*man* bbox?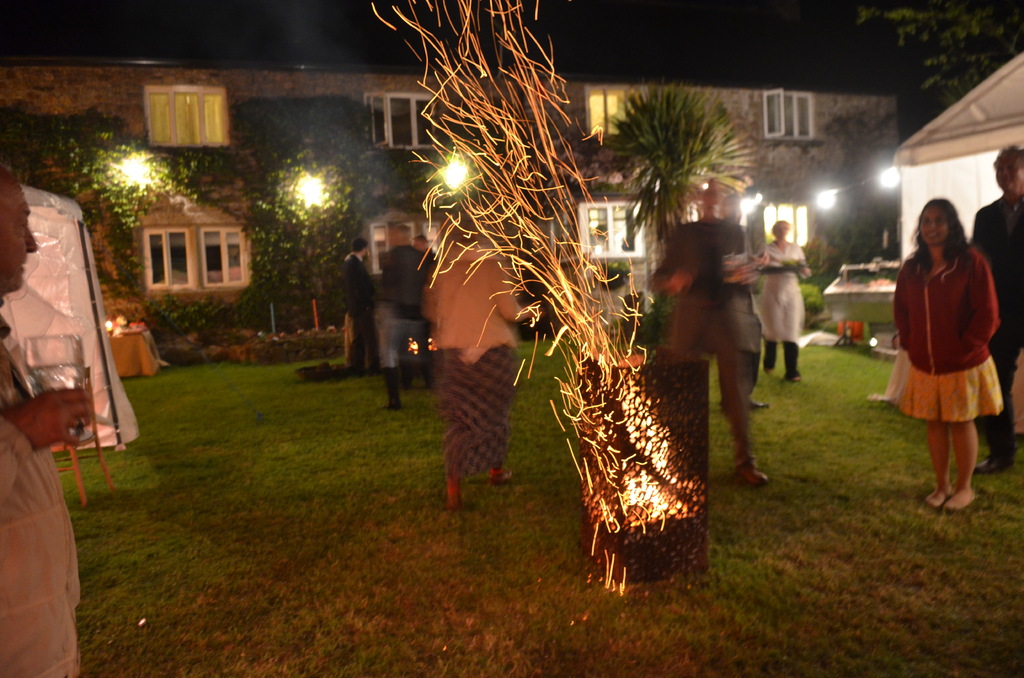
(767,224,819,377)
